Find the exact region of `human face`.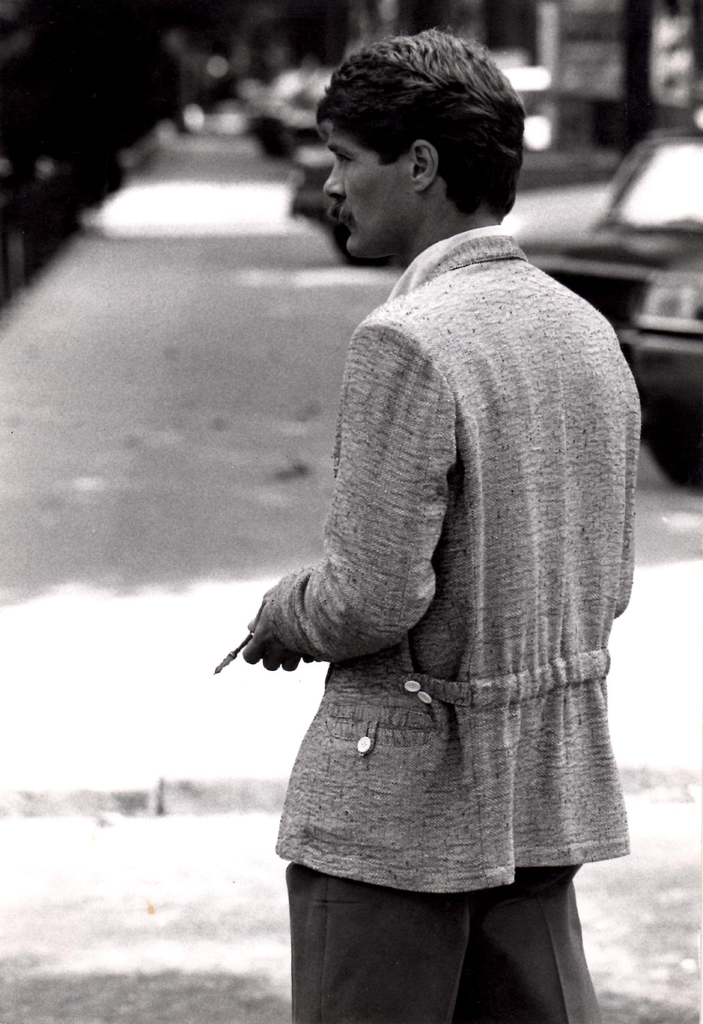
Exact region: <box>322,123,408,263</box>.
